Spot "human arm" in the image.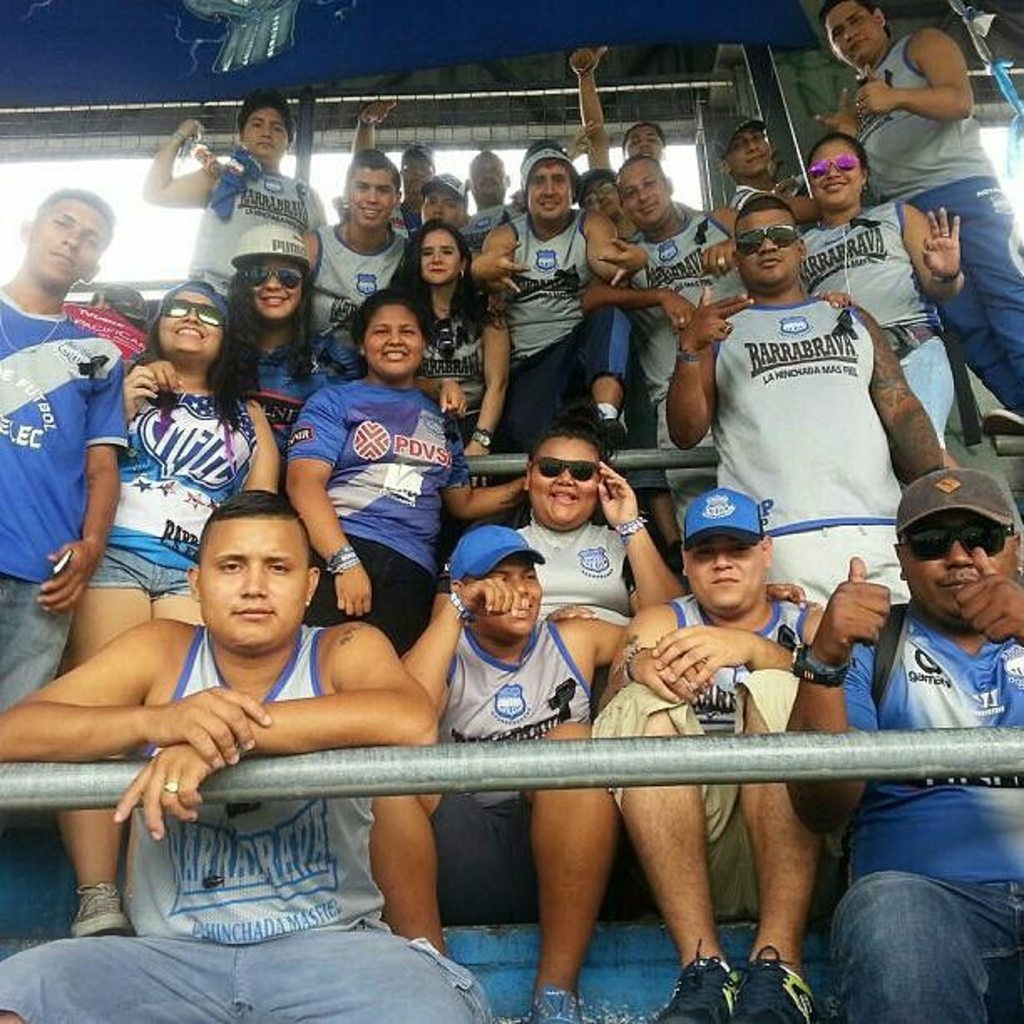
"human arm" found at [776, 556, 900, 843].
